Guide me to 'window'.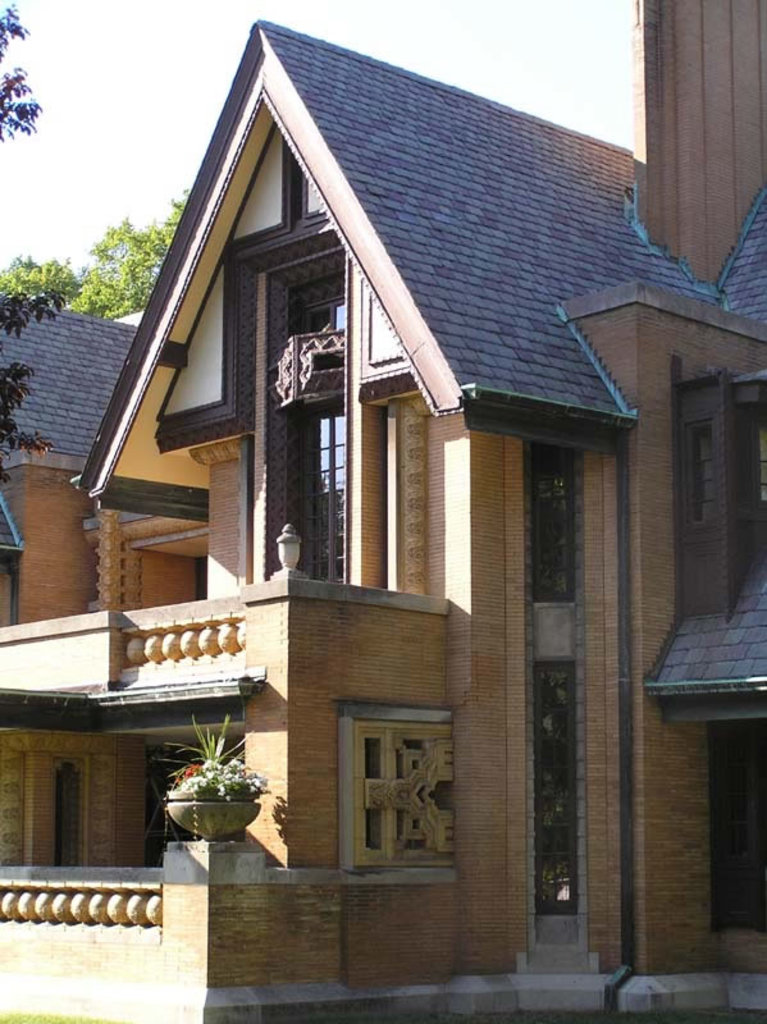
Guidance: select_region(339, 701, 464, 872).
